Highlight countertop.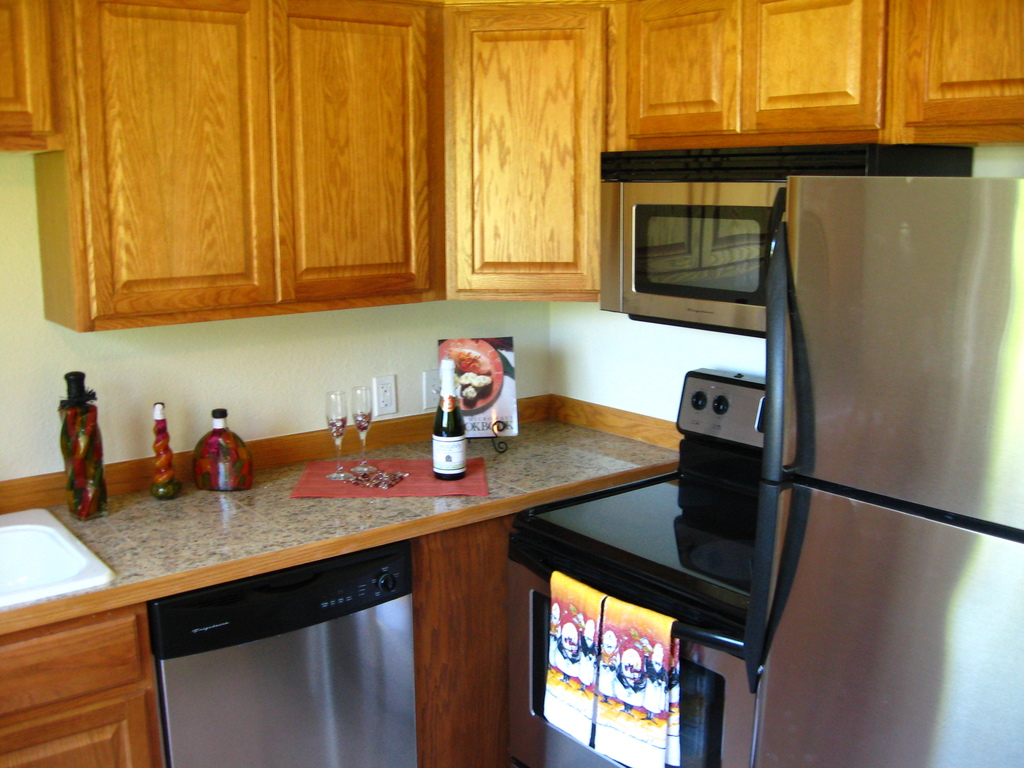
Highlighted region: bbox=(0, 412, 678, 630).
